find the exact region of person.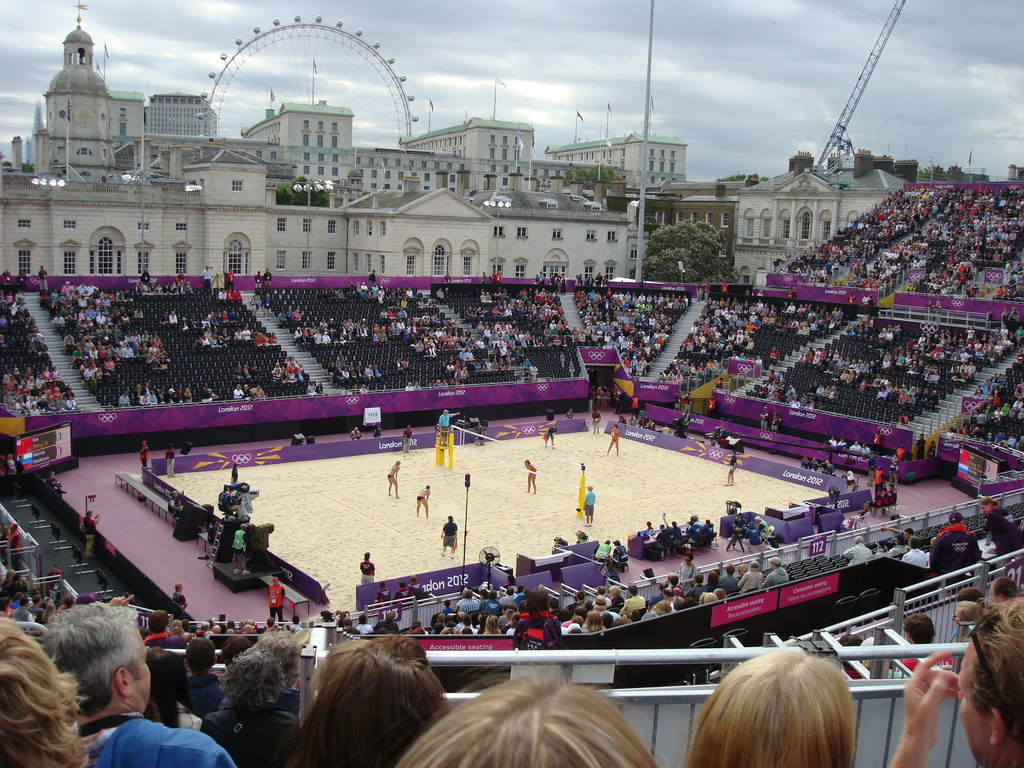
Exact region: x1=217, y1=286, x2=227, y2=300.
